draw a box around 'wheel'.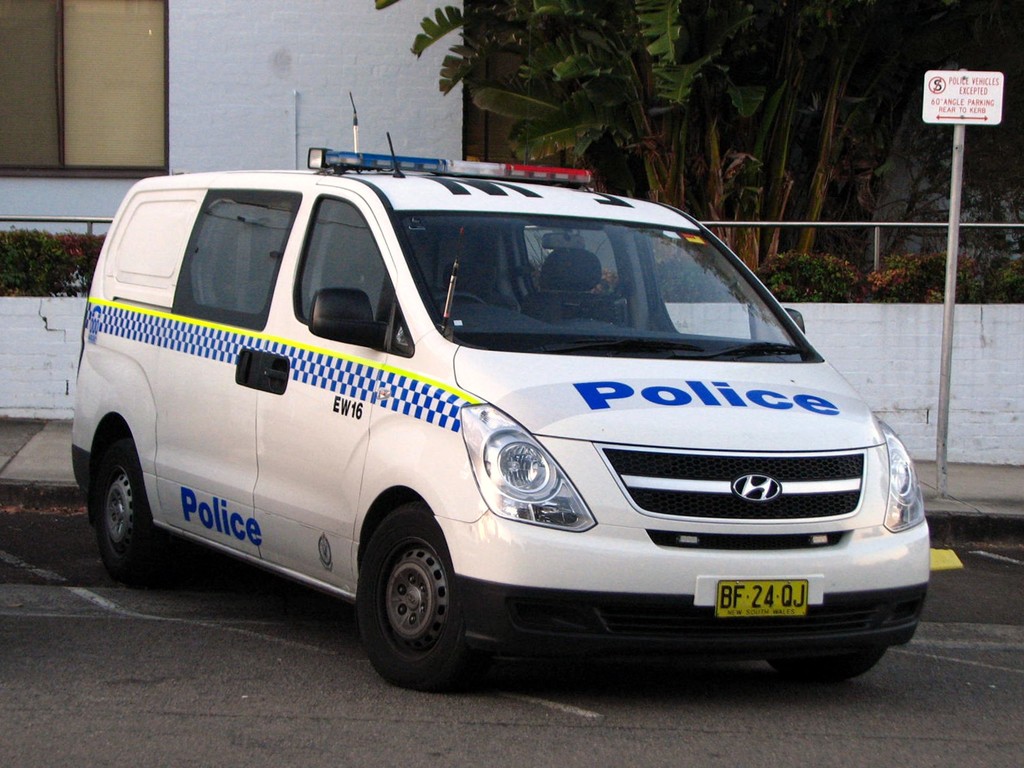
detection(435, 288, 486, 303).
